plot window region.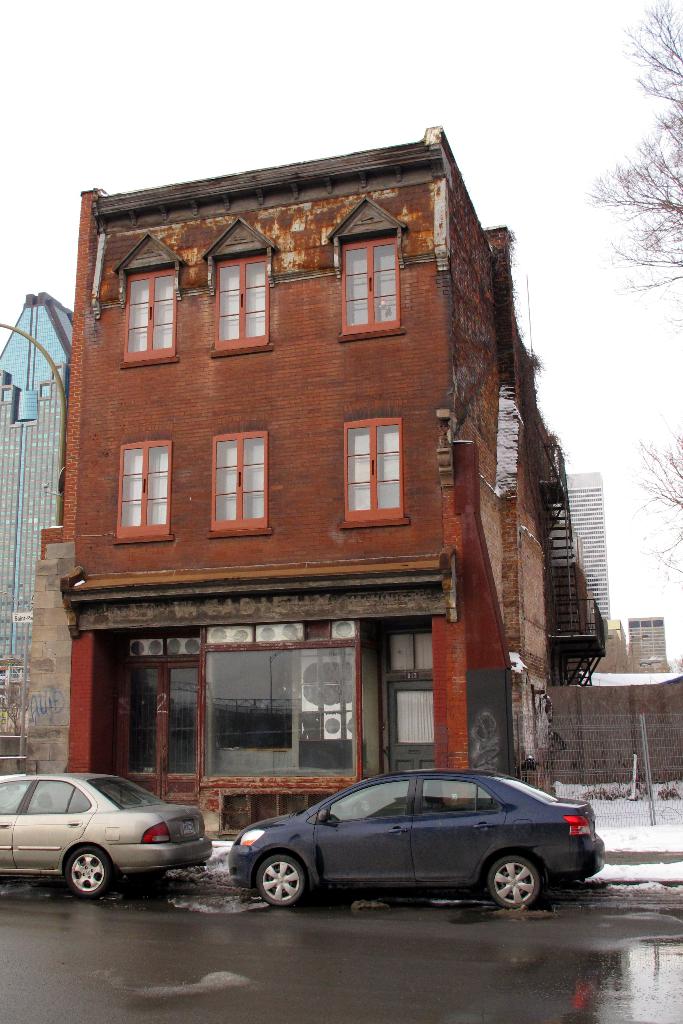
Plotted at Rect(198, 216, 279, 362).
